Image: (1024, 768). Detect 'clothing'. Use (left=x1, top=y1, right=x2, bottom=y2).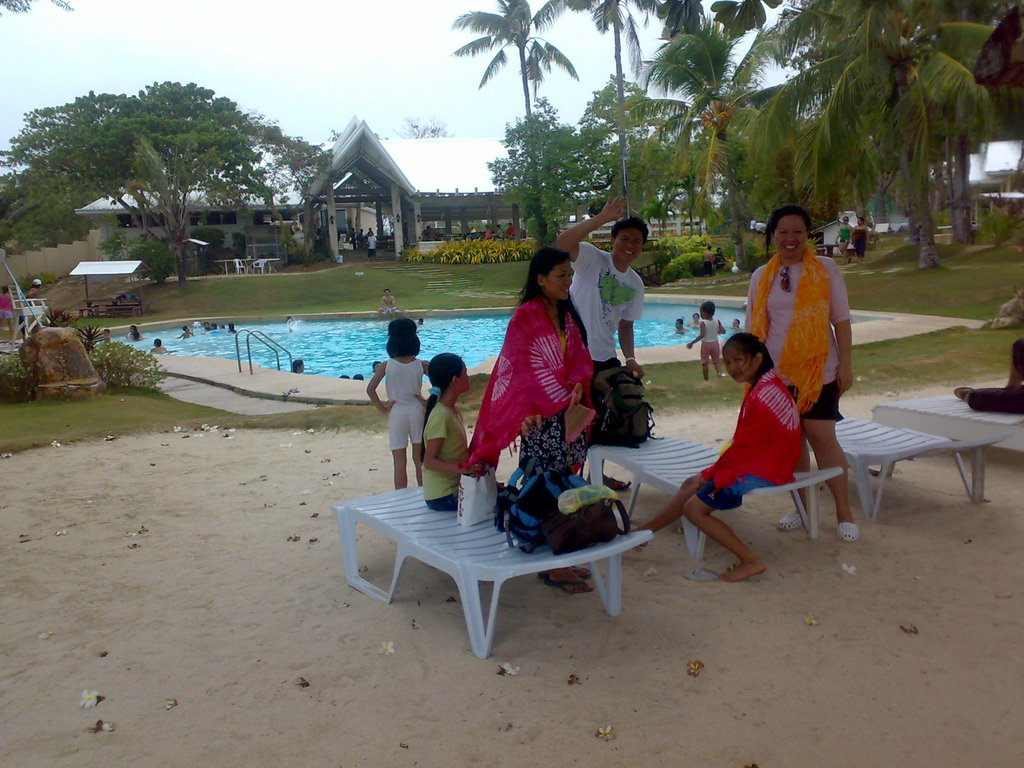
(left=457, top=302, right=587, bottom=494).
